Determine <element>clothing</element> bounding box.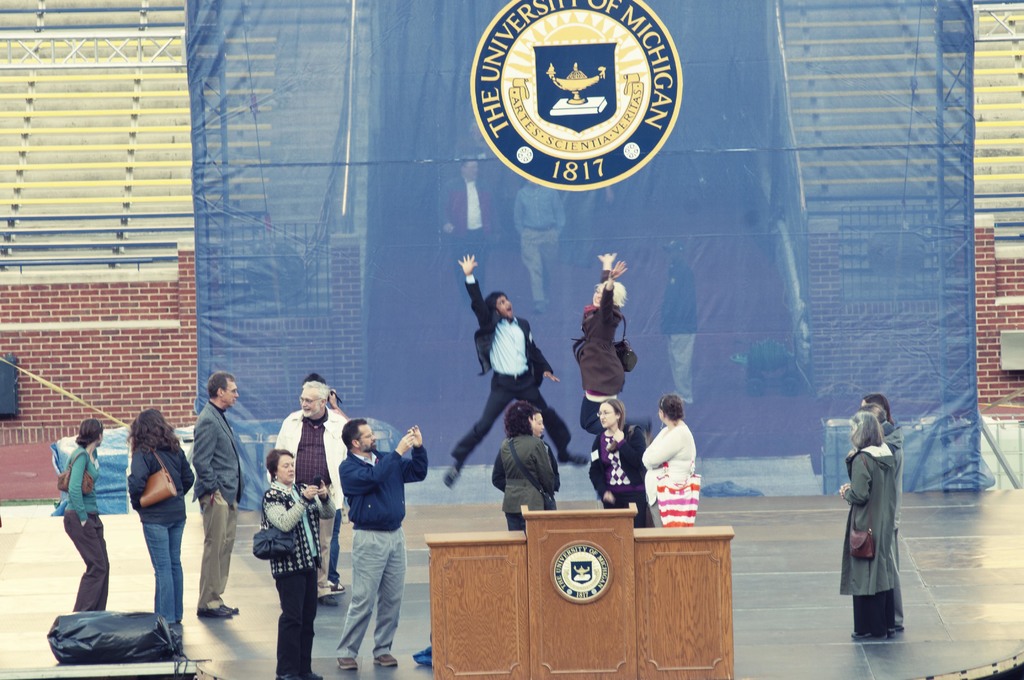
Determined: <bbox>278, 411, 347, 585</bbox>.
